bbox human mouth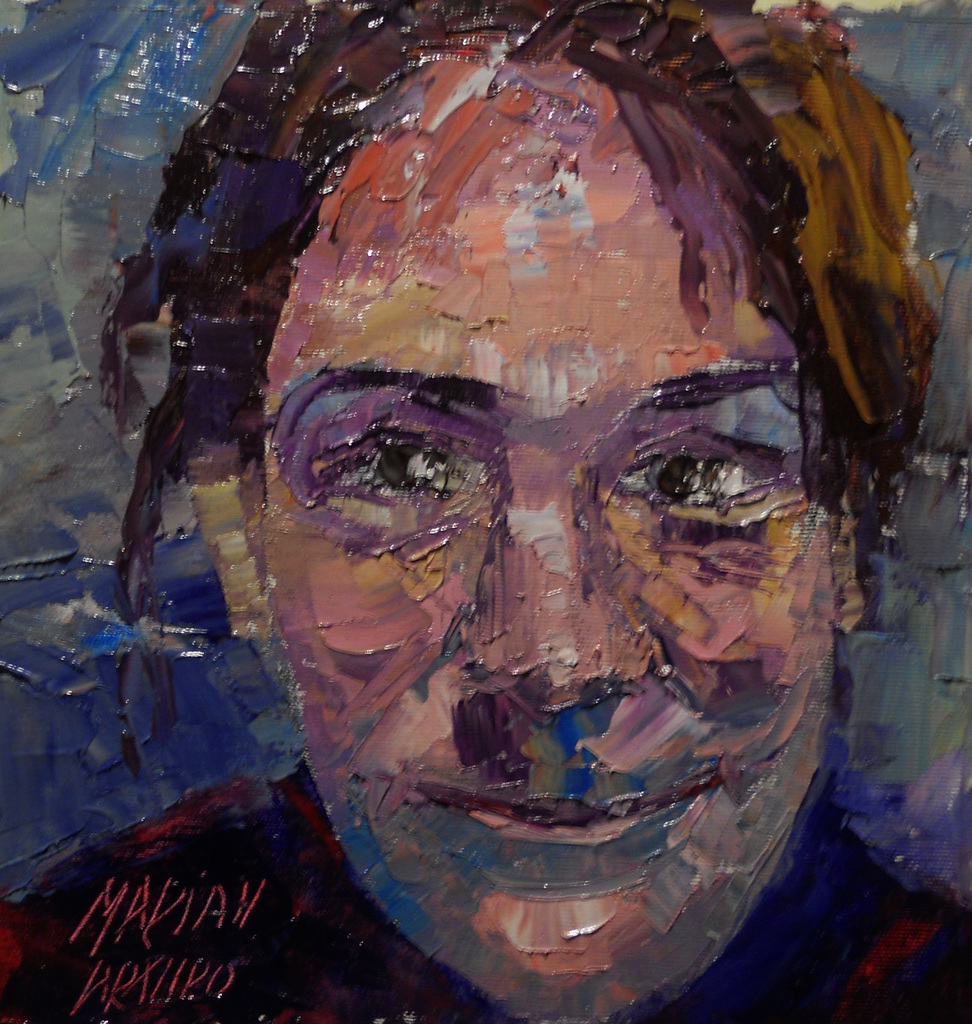
<bbox>427, 790, 693, 847</bbox>
